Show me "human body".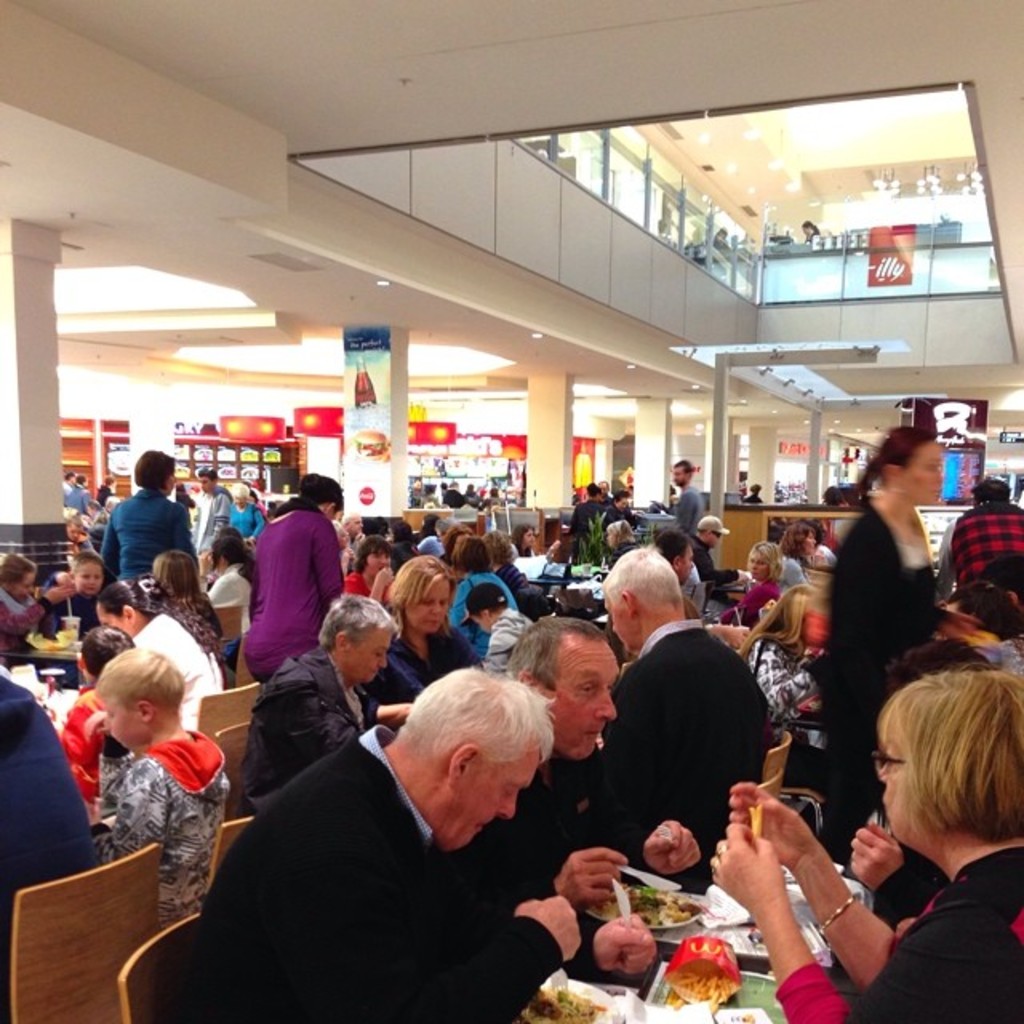
"human body" is here: 91 643 232 926.
